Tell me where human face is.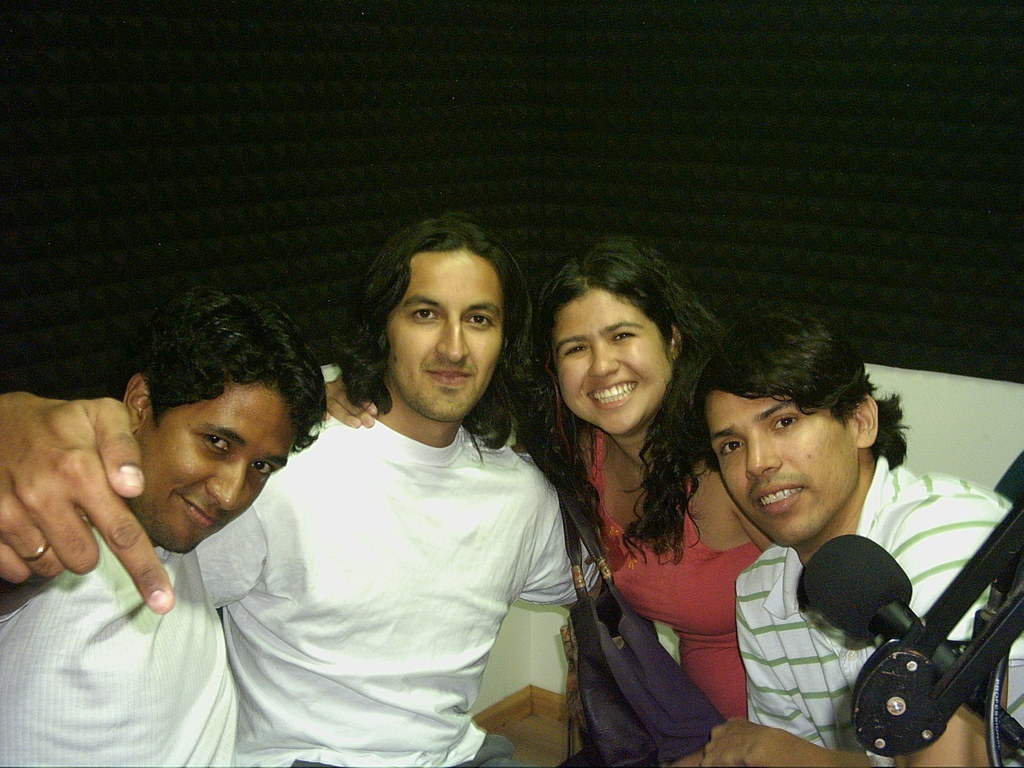
human face is at <box>552,289,673,433</box>.
